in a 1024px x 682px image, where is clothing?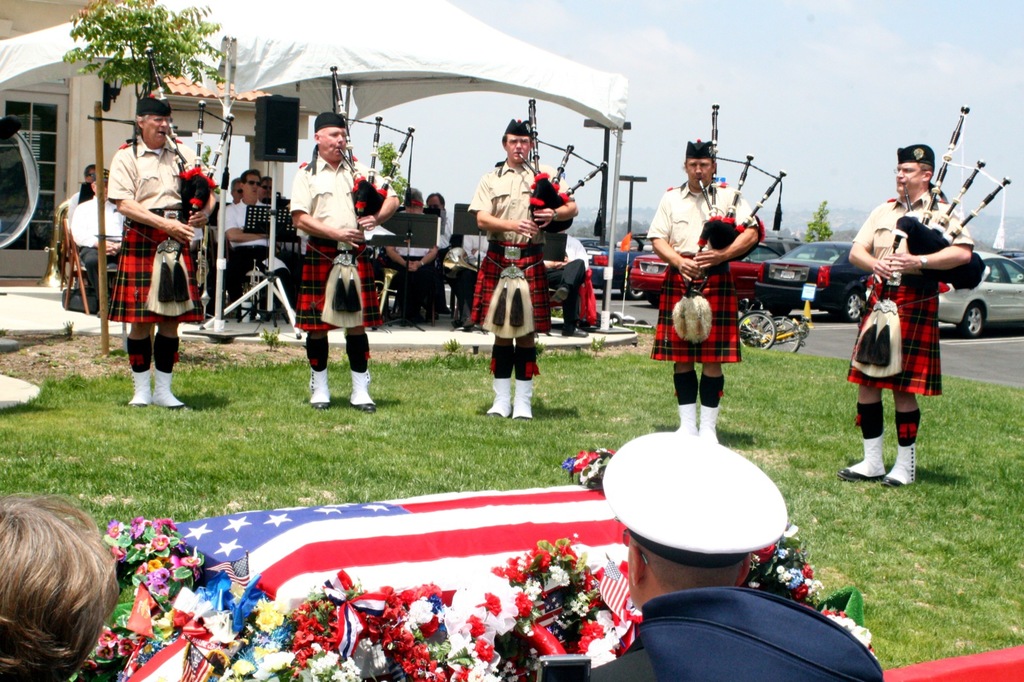
646,179,763,363.
